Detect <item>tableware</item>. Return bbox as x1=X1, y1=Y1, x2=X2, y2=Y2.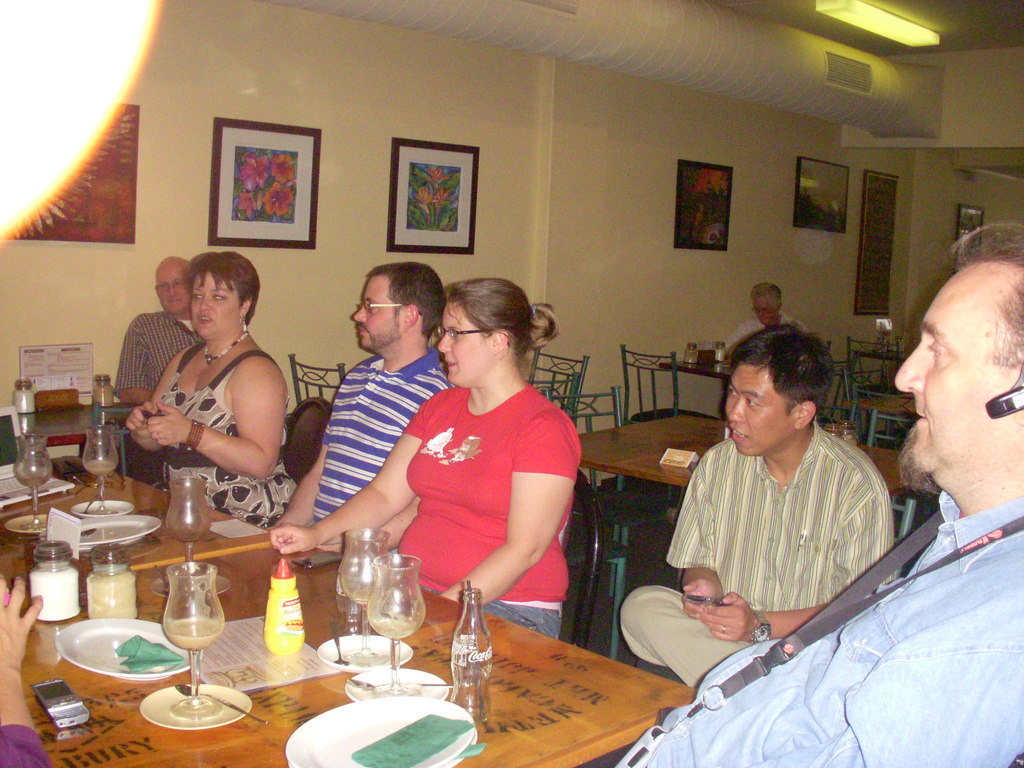
x1=14, y1=378, x2=44, y2=419.
